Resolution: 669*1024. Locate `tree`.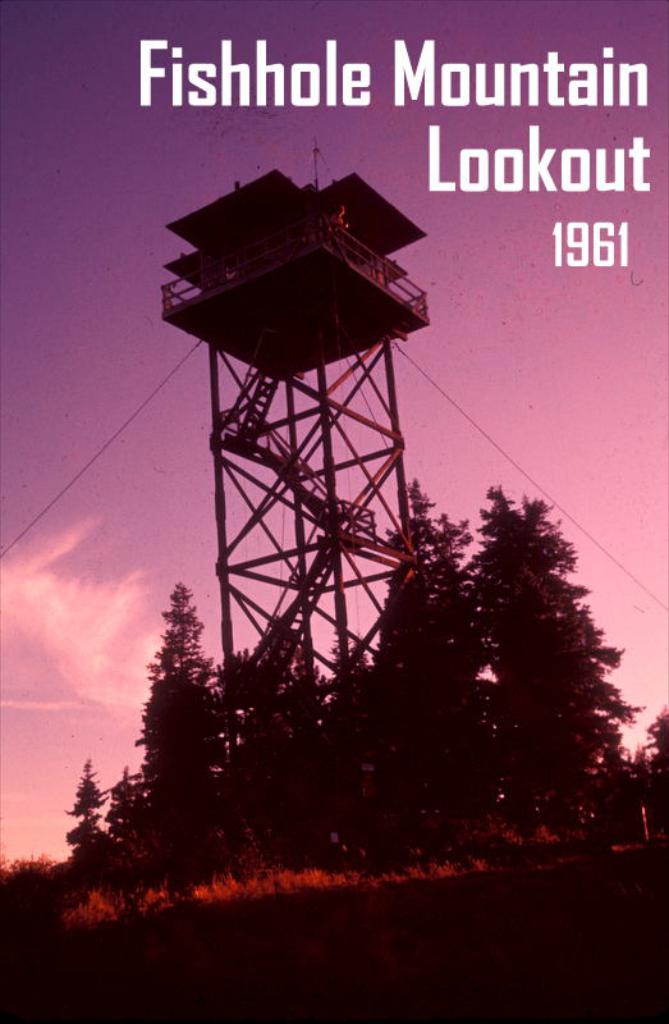
x1=0, y1=846, x2=87, y2=941.
